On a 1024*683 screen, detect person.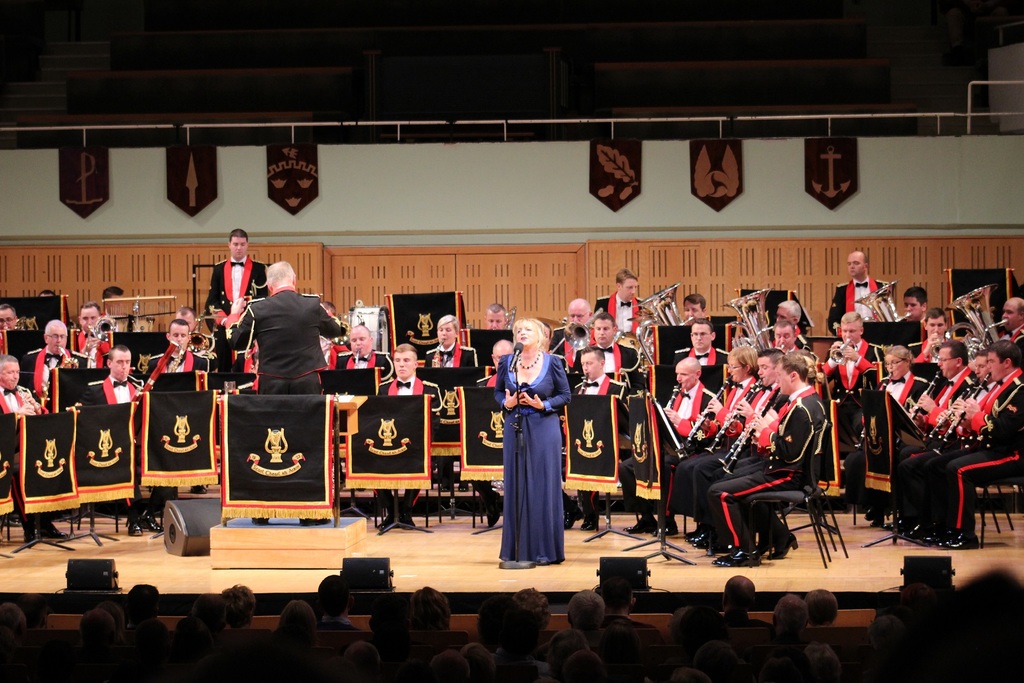
198, 227, 268, 349.
